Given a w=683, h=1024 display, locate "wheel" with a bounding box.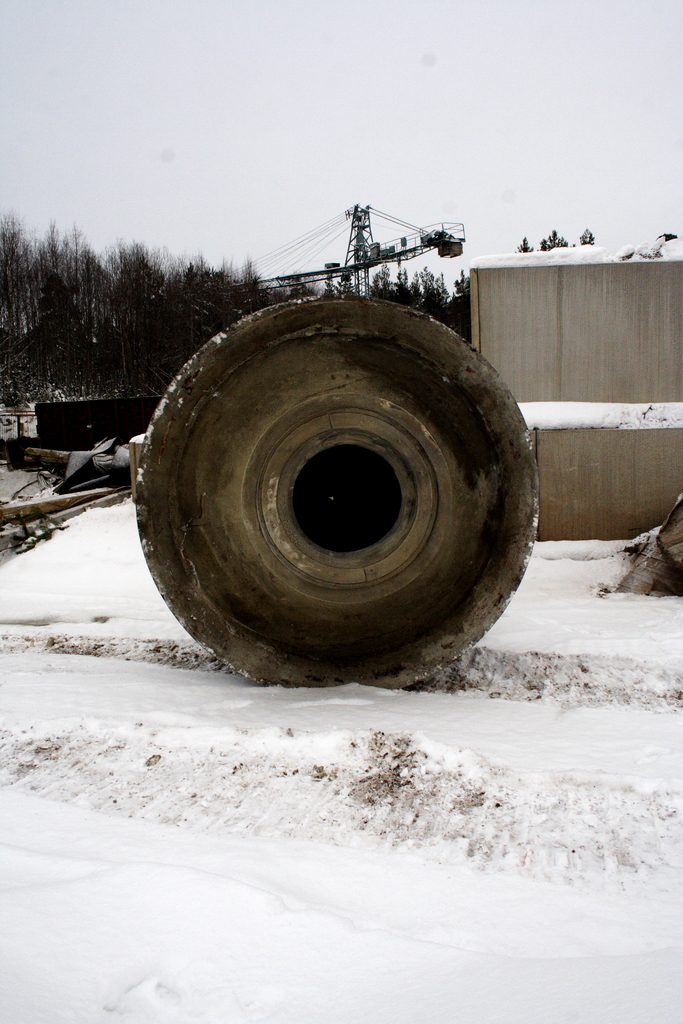
Located: locate(133, 289, 540, 694).
